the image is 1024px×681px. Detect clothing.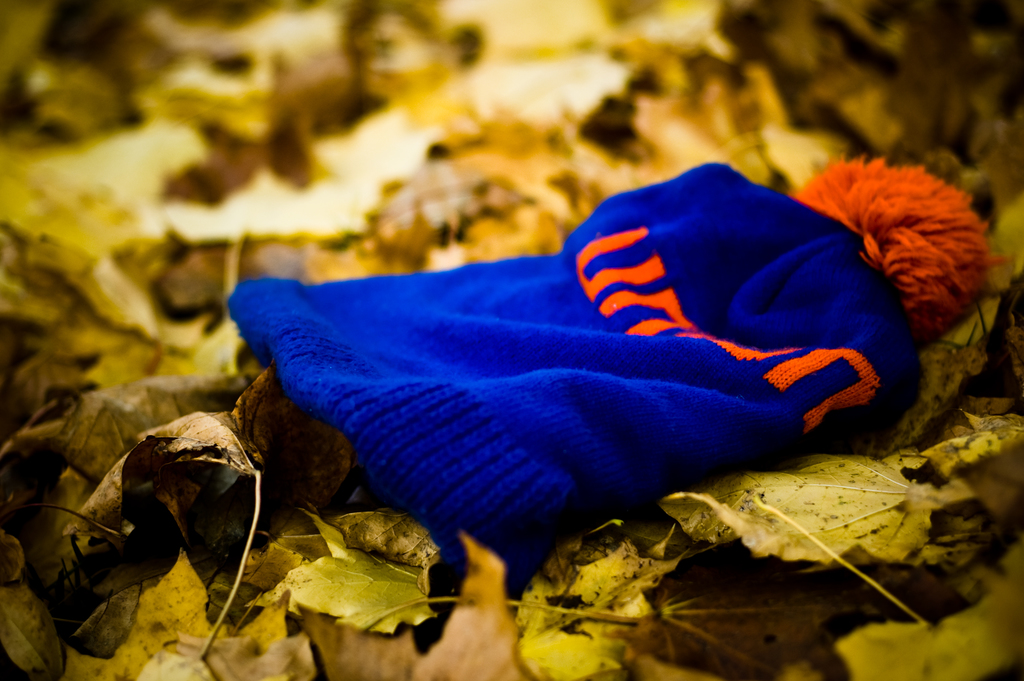
Detection: l=163, t=60, r=857, b=648.
